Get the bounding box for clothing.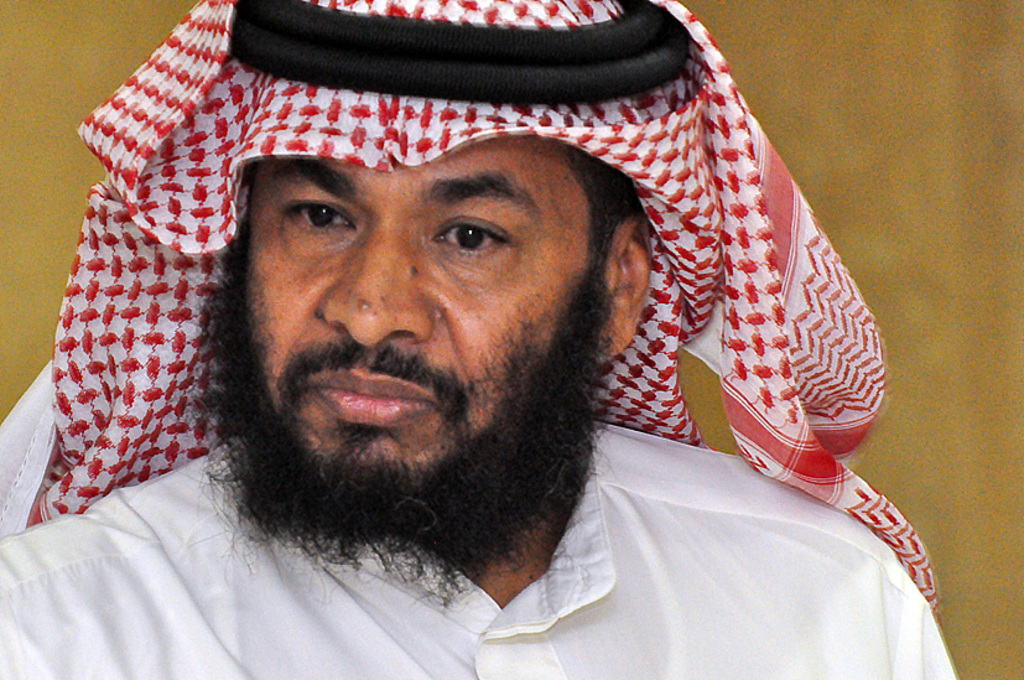
[0,0,960,679].
